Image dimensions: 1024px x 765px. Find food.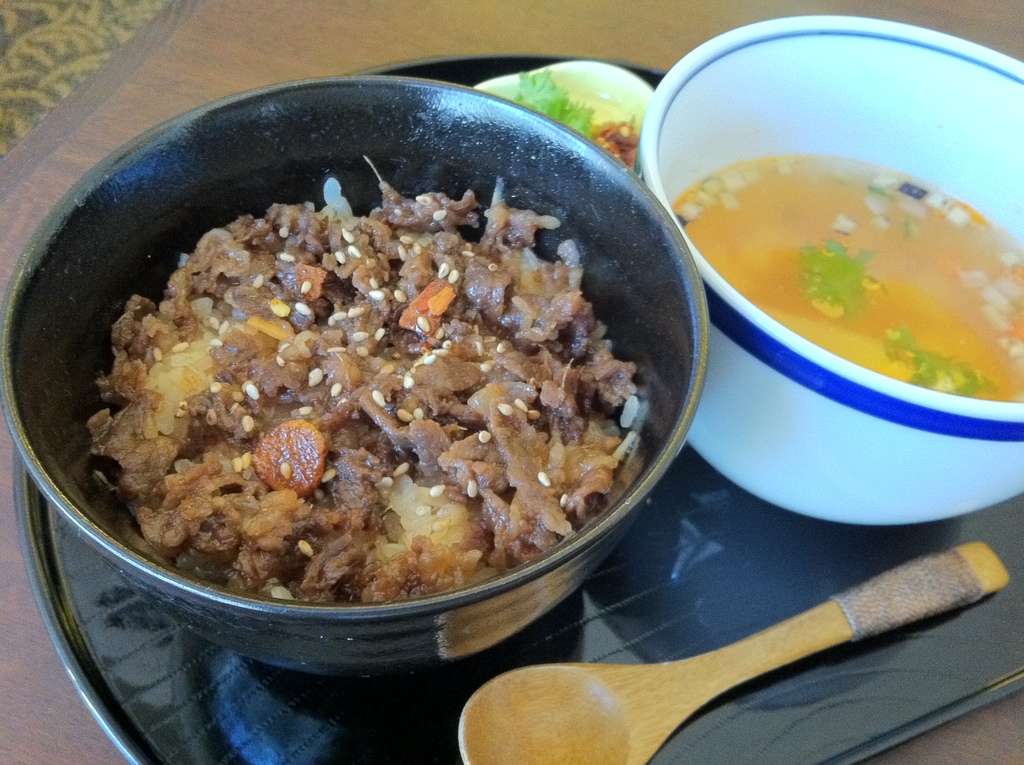
bbox(506, 57, 637, 169).
